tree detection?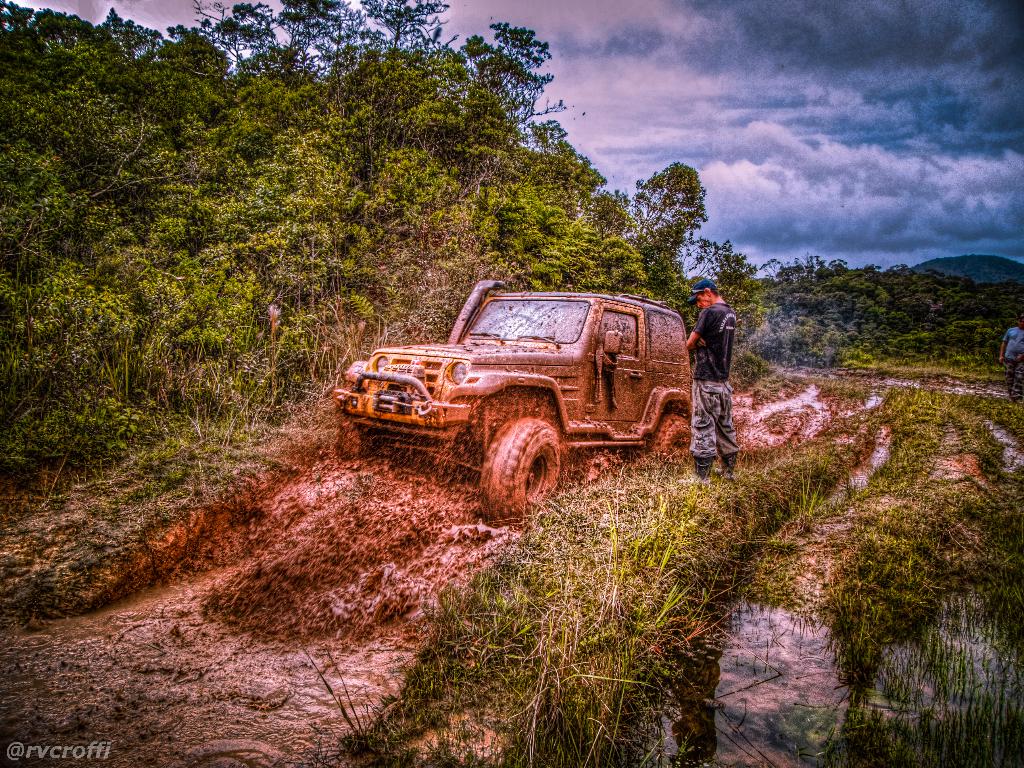
(x1=703, y1=245, x2=761, y2=340)
